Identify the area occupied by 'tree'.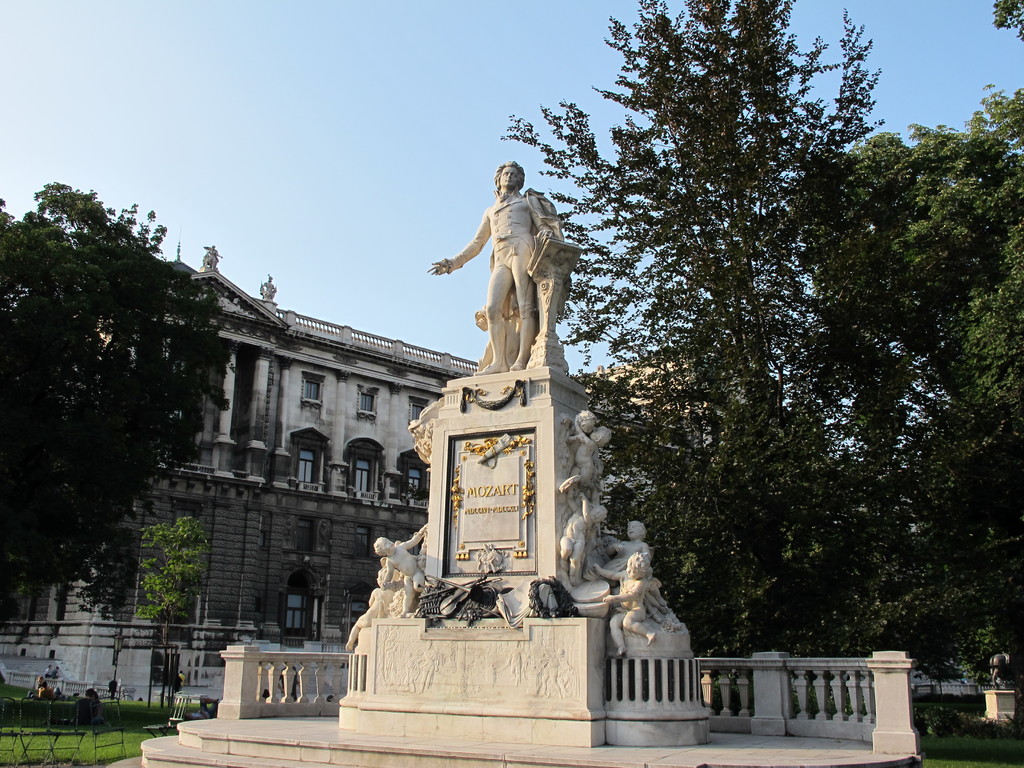
Area: region(4, 173, 232, 625).
